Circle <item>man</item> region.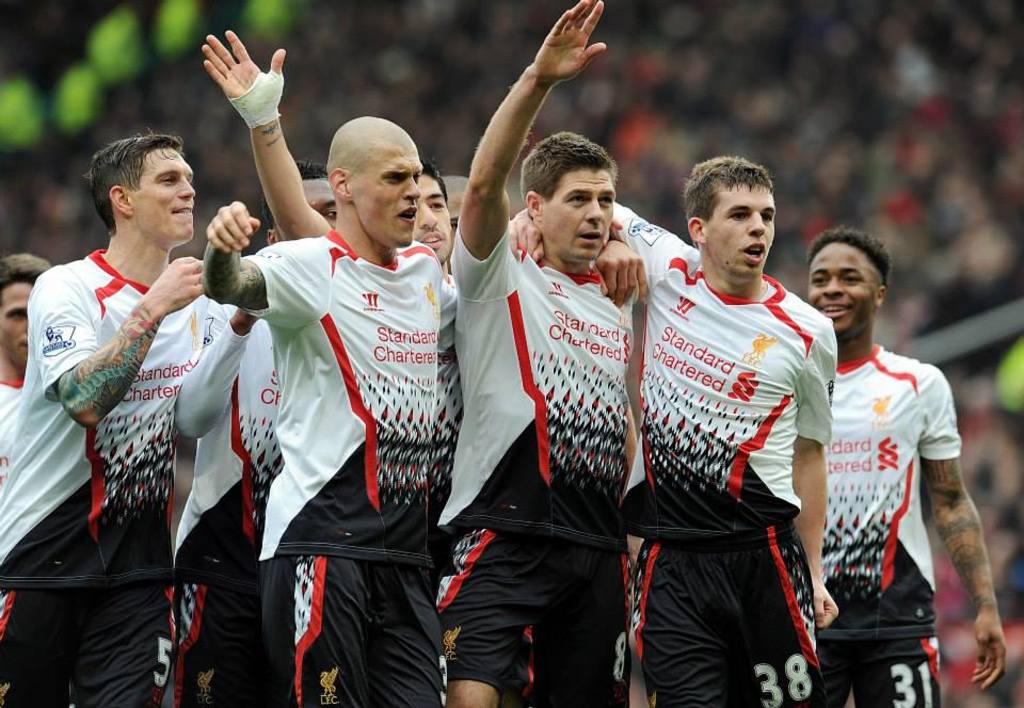
Region: (0,242,54,482).
